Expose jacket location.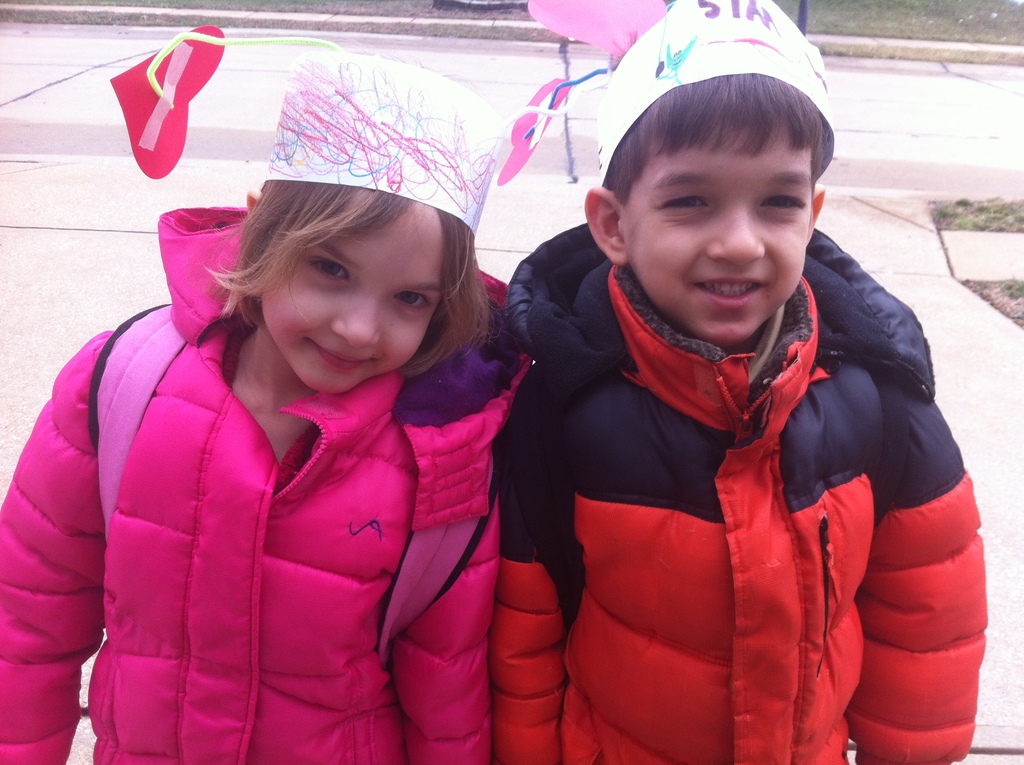
Exposed at BBox(0, 209, 534, 764).
